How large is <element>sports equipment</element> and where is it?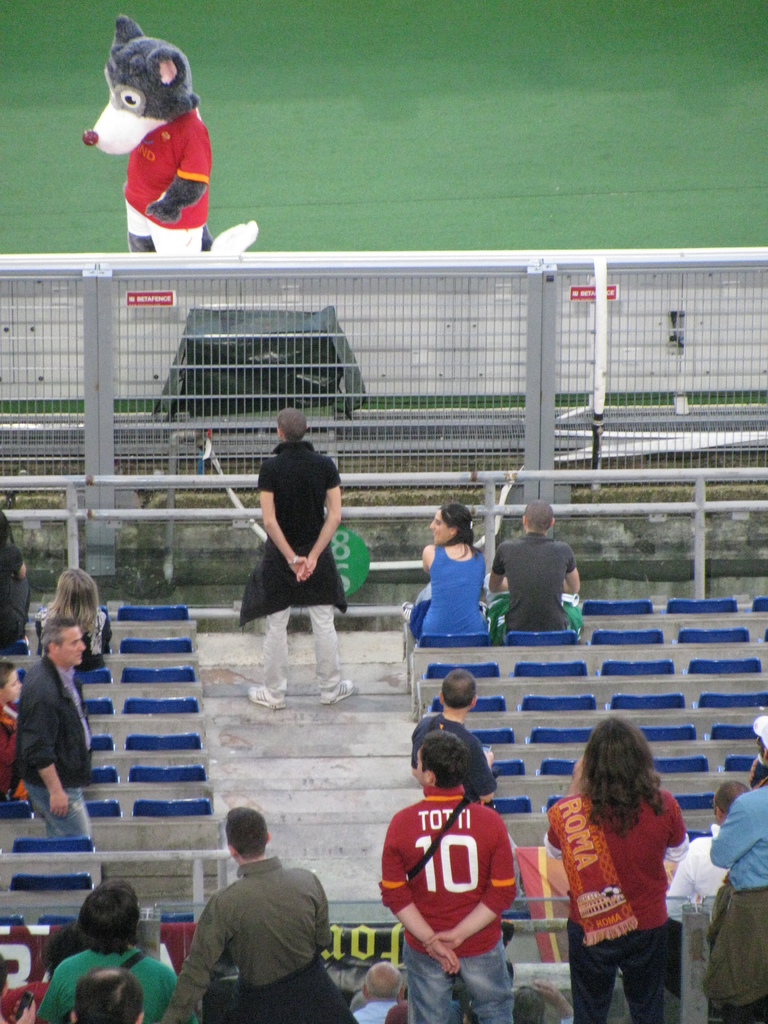
Bounding box: crop(247, 687, 285, 715).
